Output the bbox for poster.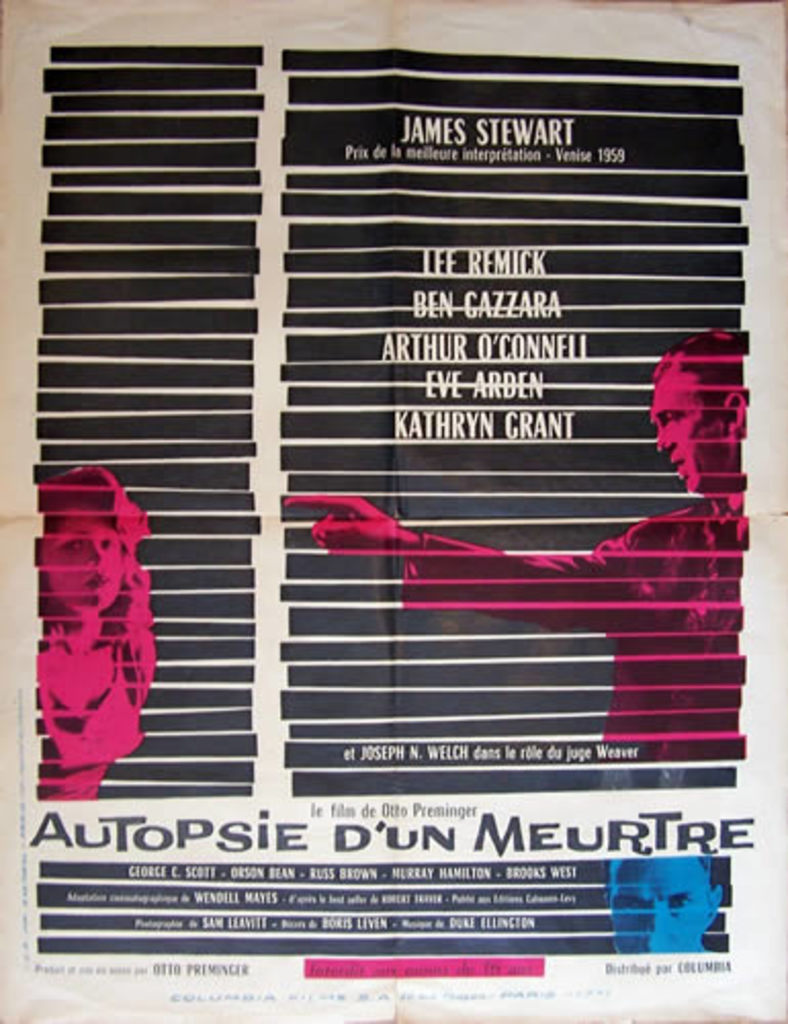
0/0/786/1022.
